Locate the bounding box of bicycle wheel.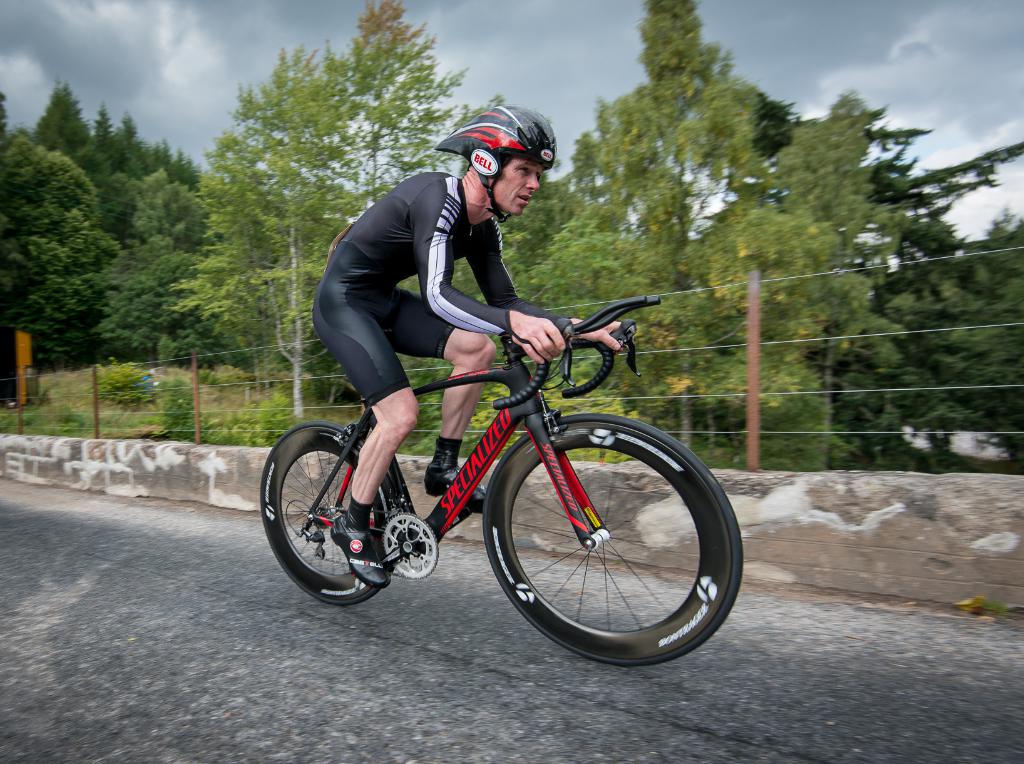
Bounding box: x1=473 y1=414 x2=736 y2=670.
